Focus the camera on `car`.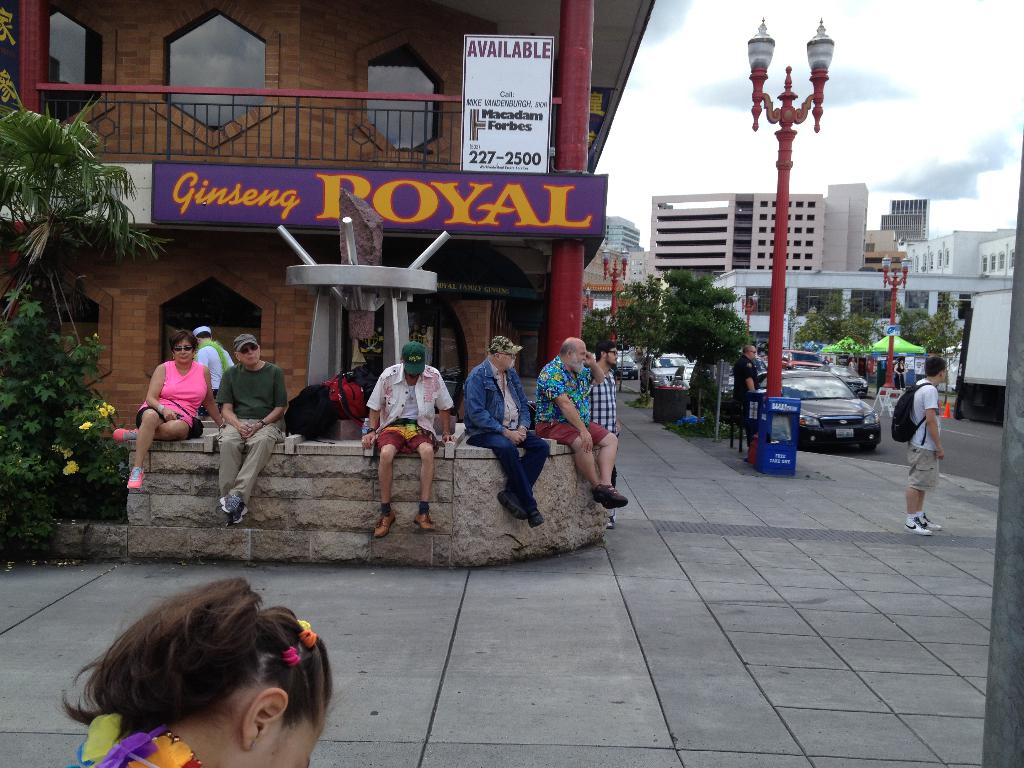
Focus region: 614, 352, 637, 376.
